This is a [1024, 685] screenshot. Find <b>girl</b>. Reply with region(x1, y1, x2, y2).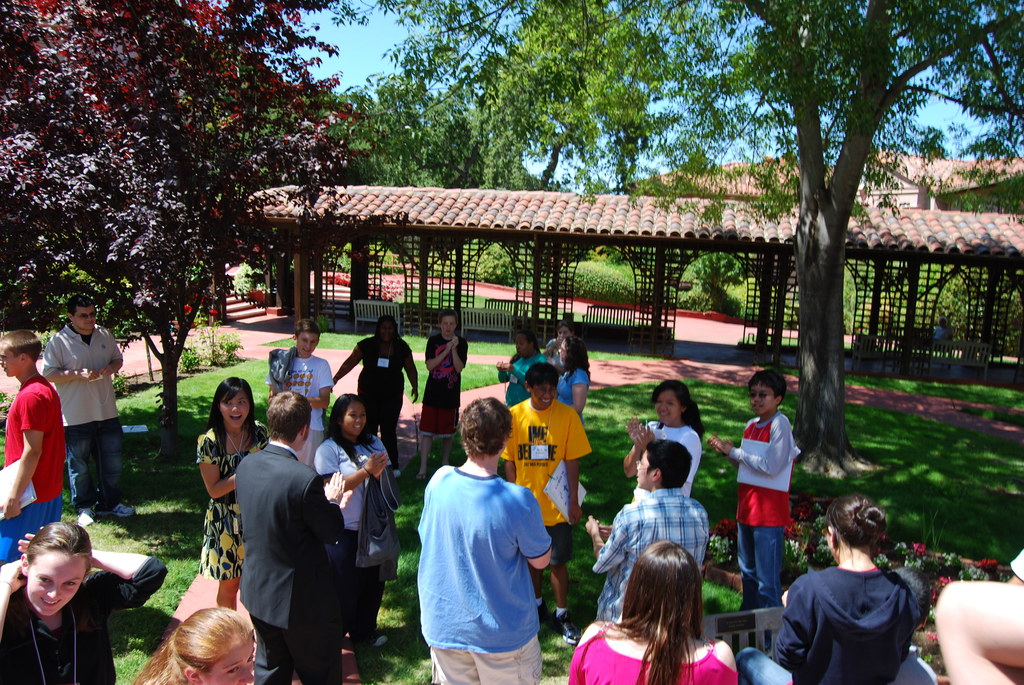
region(133, 608, 253, 684).
